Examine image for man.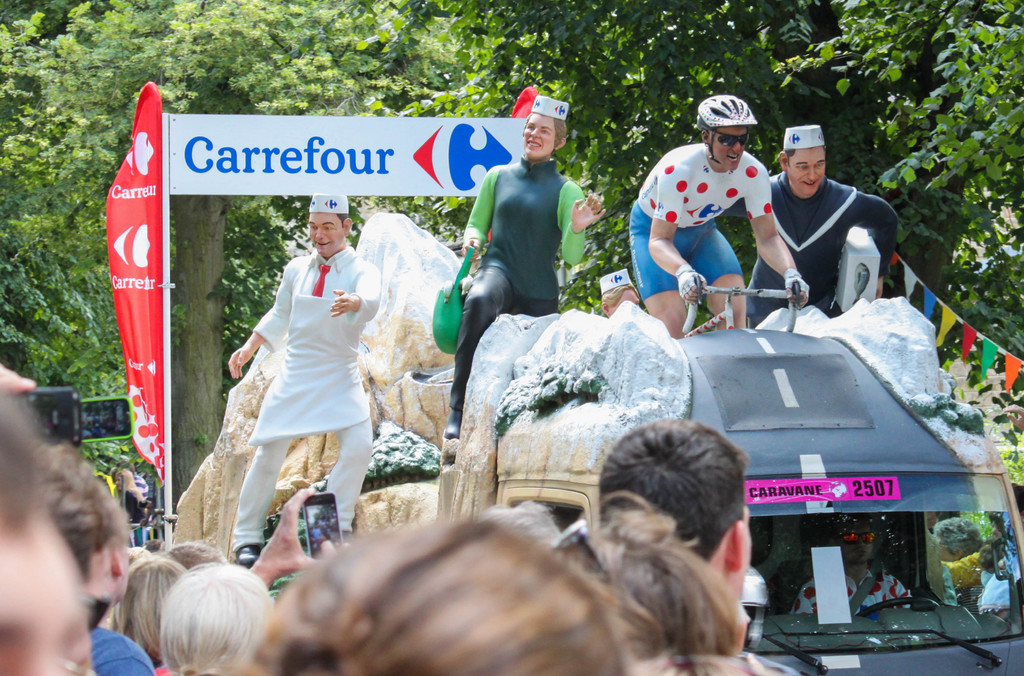
Examination result: x1=586 y1=409 x2=753 y2=613.
